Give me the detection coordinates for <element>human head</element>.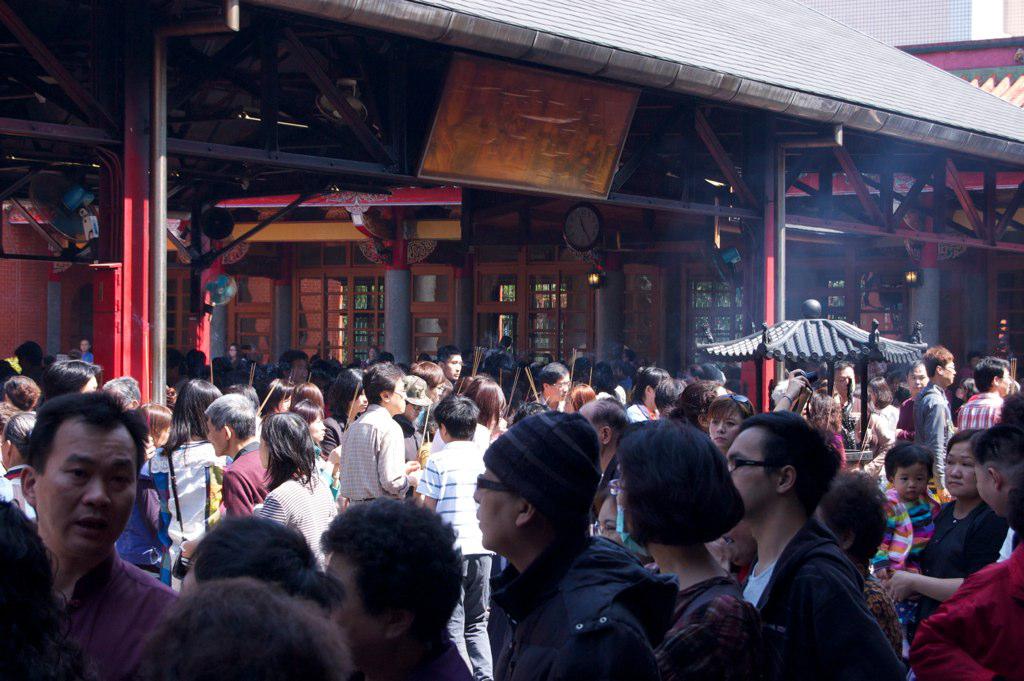
{"left": 38, "top": 356, "right": 97, "bottom": 400}.
